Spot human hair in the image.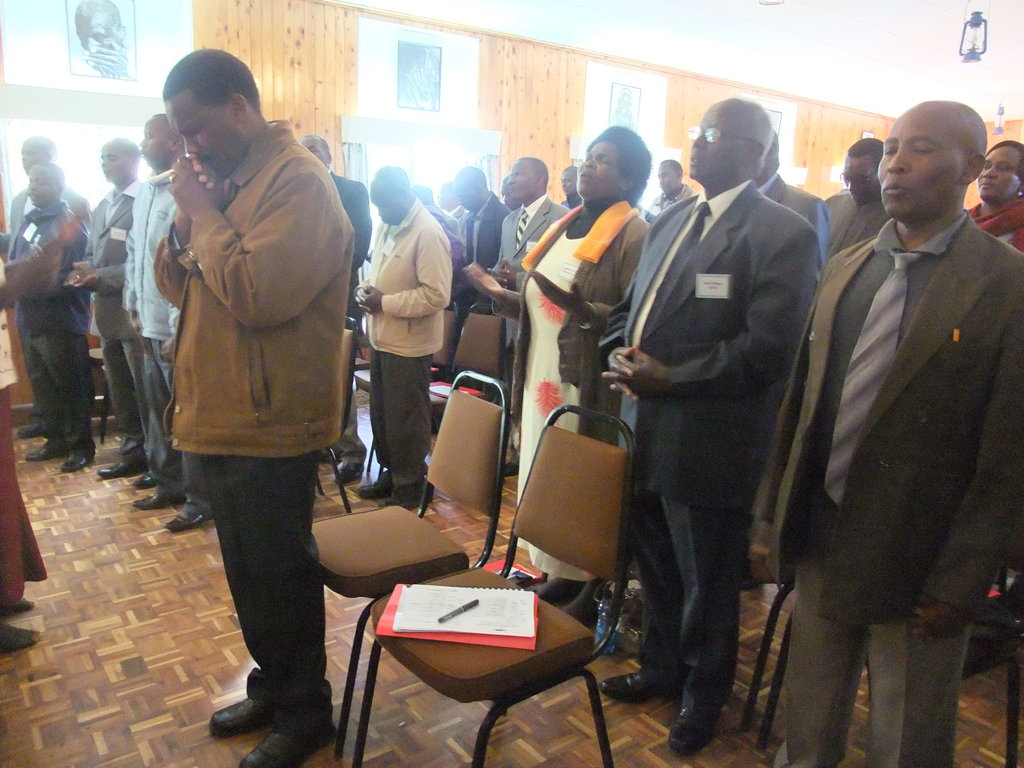
human hair found at Rect(38, 160, 65, 189).
